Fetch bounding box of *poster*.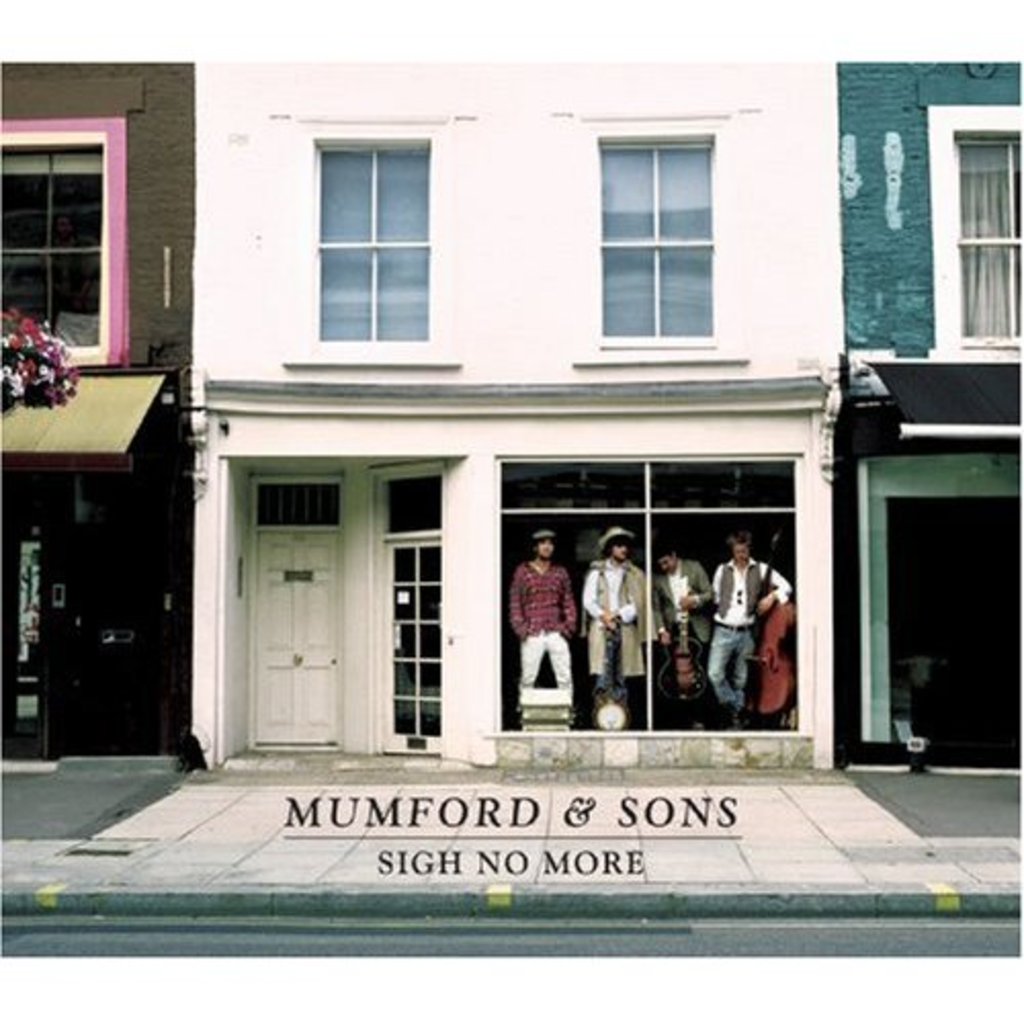
Bbox: pyautogui.locateOnScreen(0, 31, 1022, 954).
